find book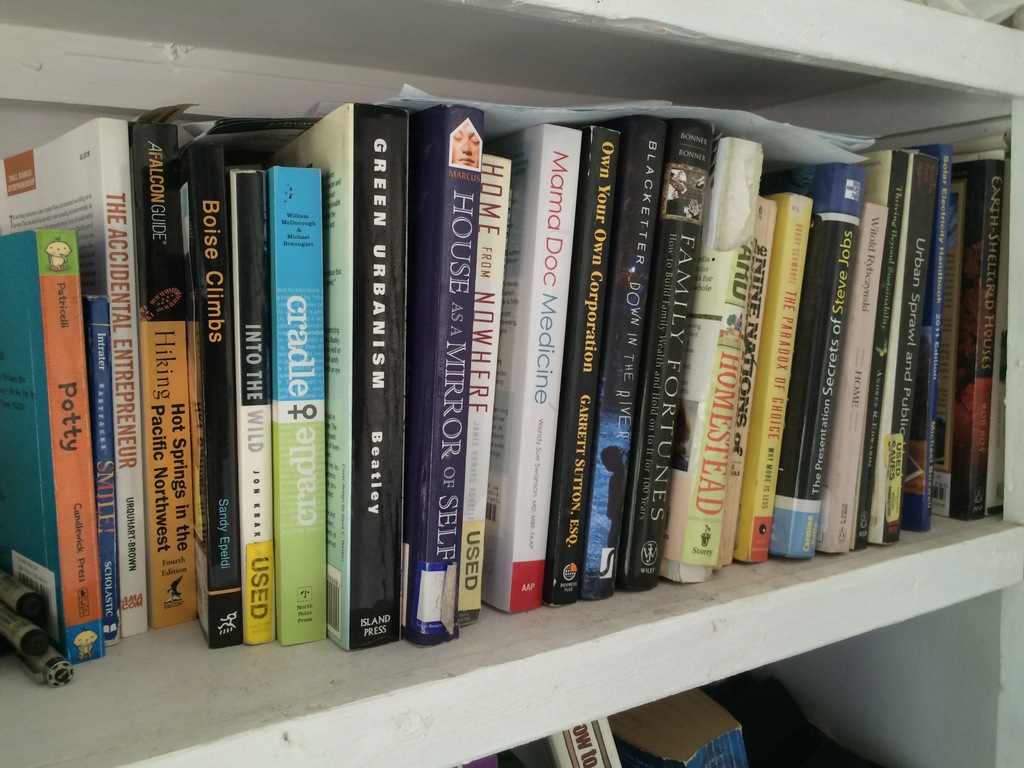
472:141:499:632
